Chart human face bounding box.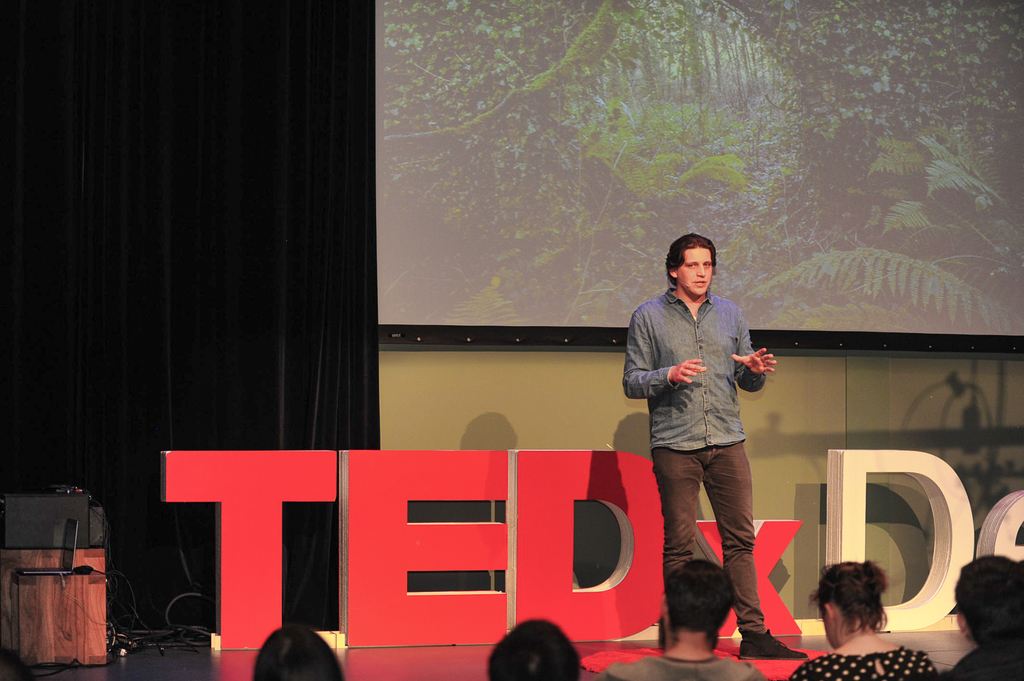
Charted: bbox(678, 249, 717, 303).
